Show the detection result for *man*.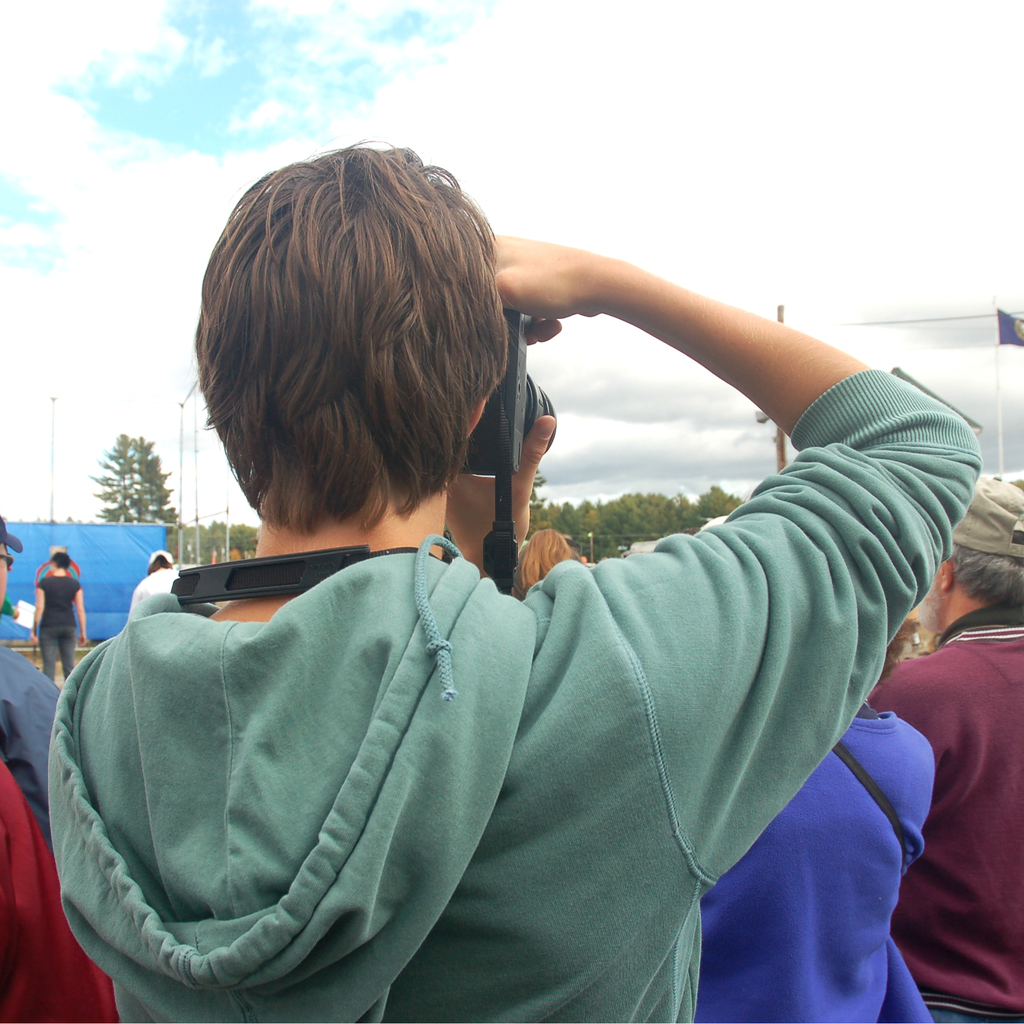
35:152:986:1014.
